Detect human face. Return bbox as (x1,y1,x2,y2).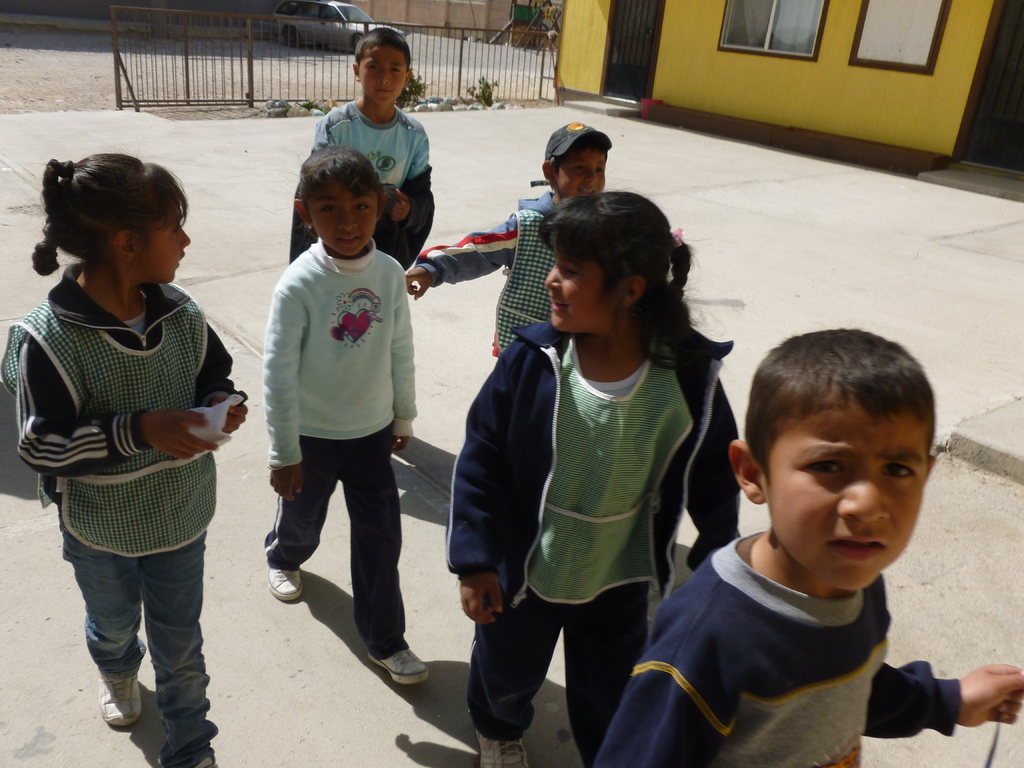
(557,147,607,200).
